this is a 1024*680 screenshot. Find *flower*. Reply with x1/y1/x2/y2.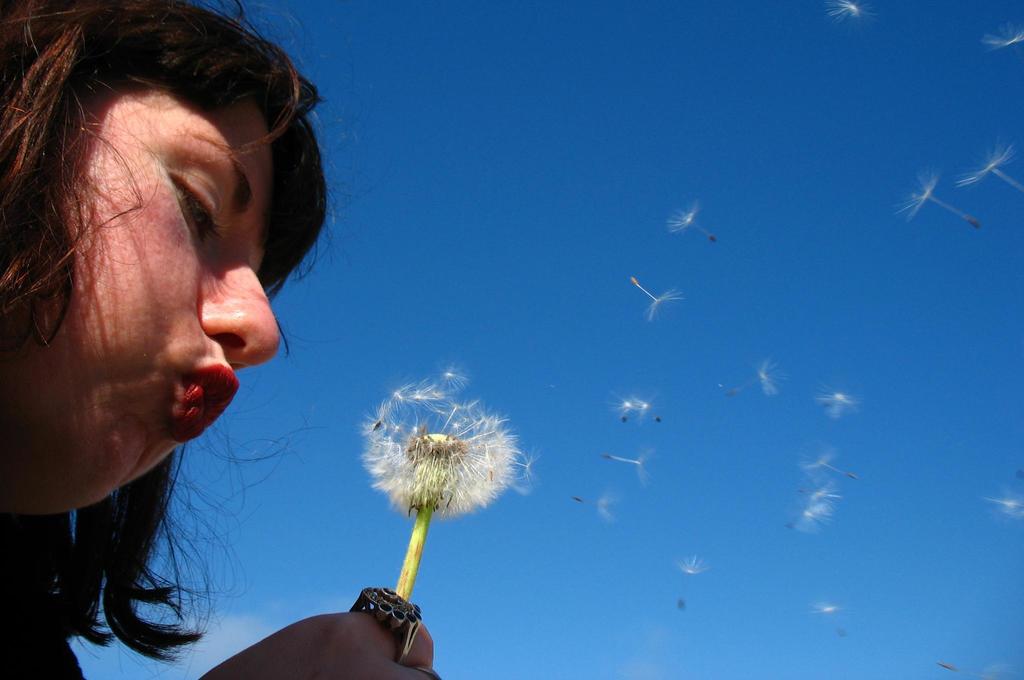
355/375/509/546.
